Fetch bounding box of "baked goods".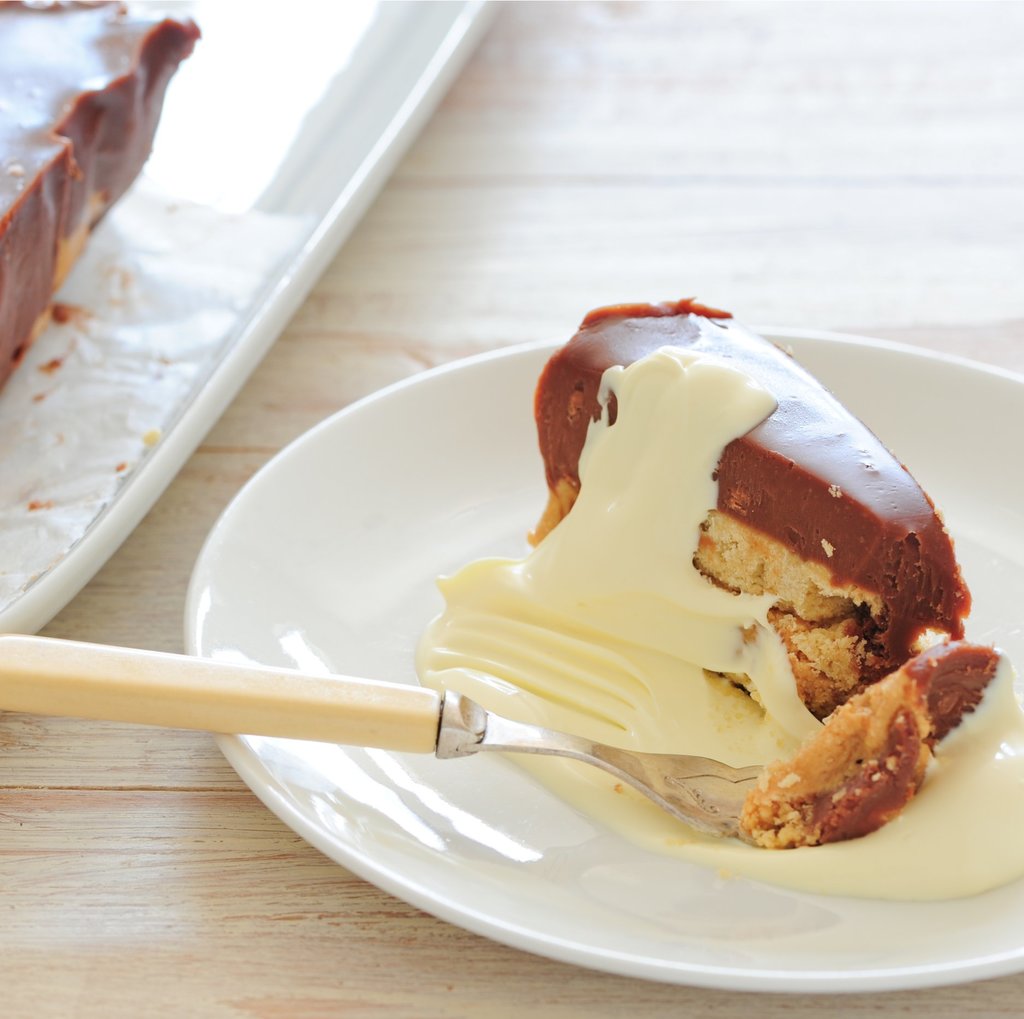
Bbox: bbox=(420, 285, 994, 835).
